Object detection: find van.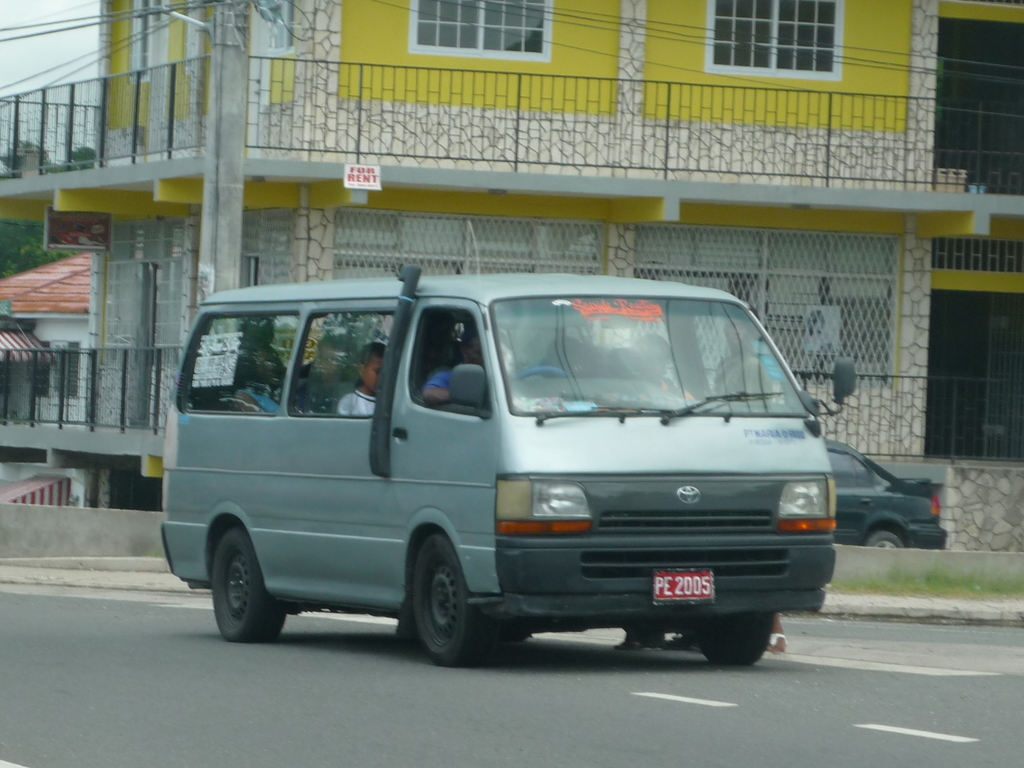
BBox(161, 262, 858, 667).
